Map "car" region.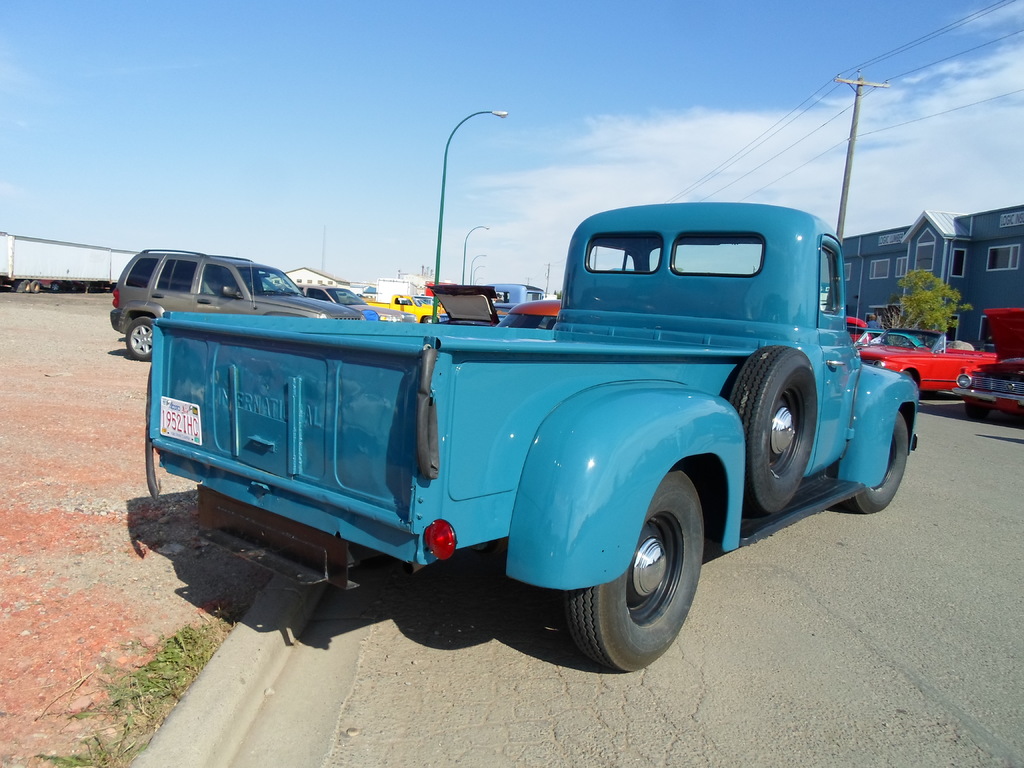
Mapped to Rect(297, 285, 384, 319).
